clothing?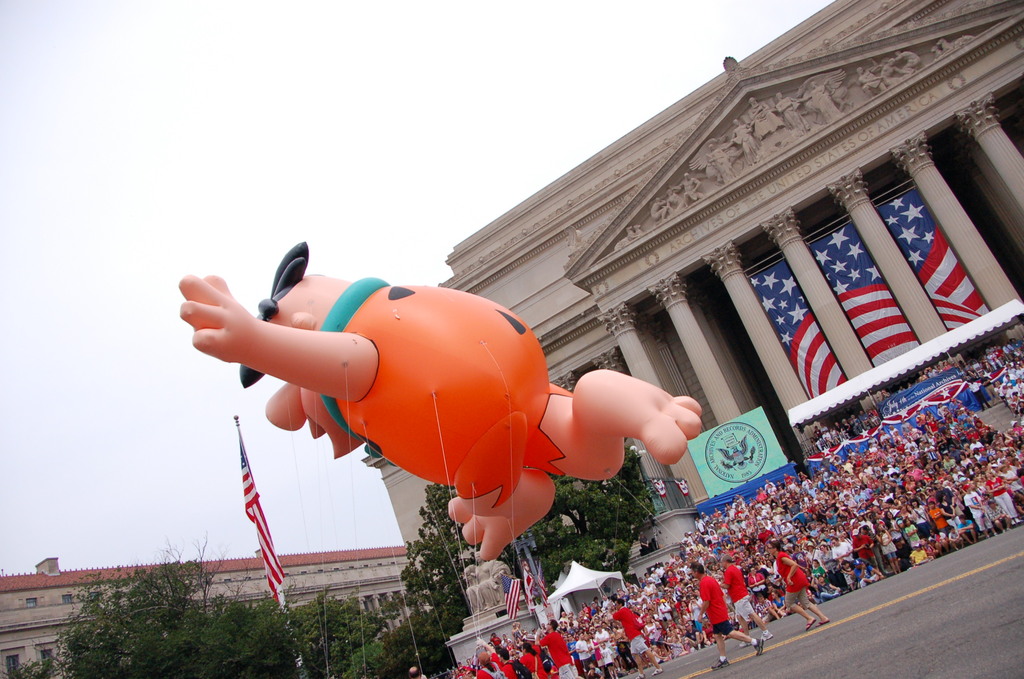
698/577/734/634
